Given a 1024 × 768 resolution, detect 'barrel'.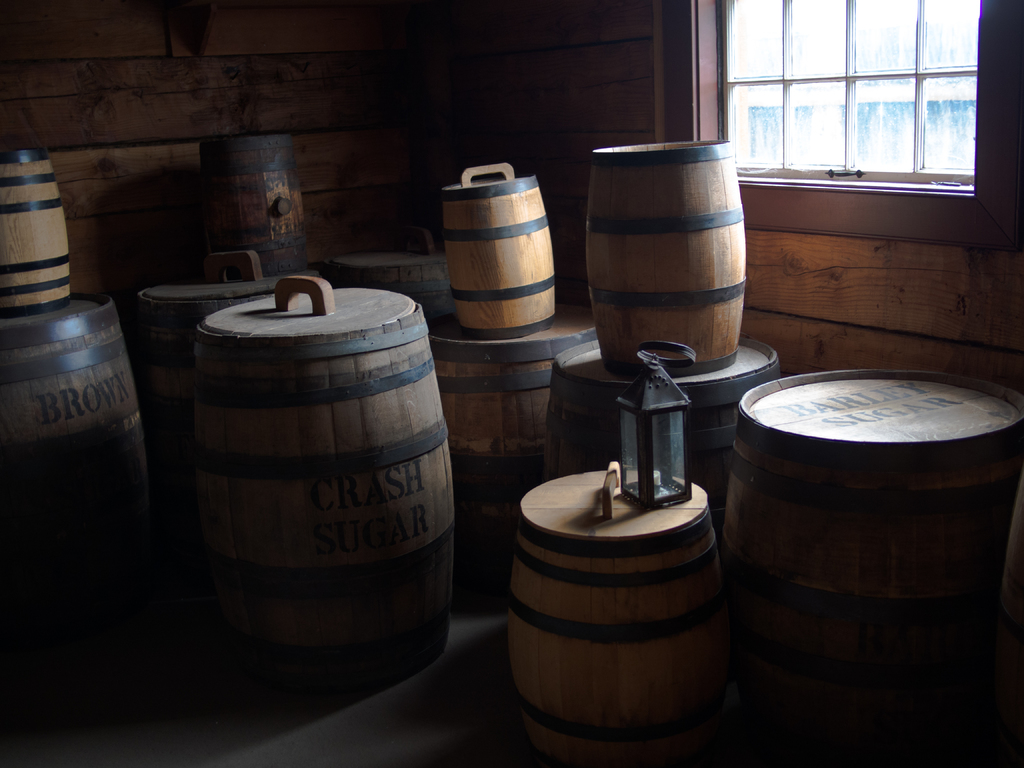
(left=538, top=343, right=779, bottom=524).
